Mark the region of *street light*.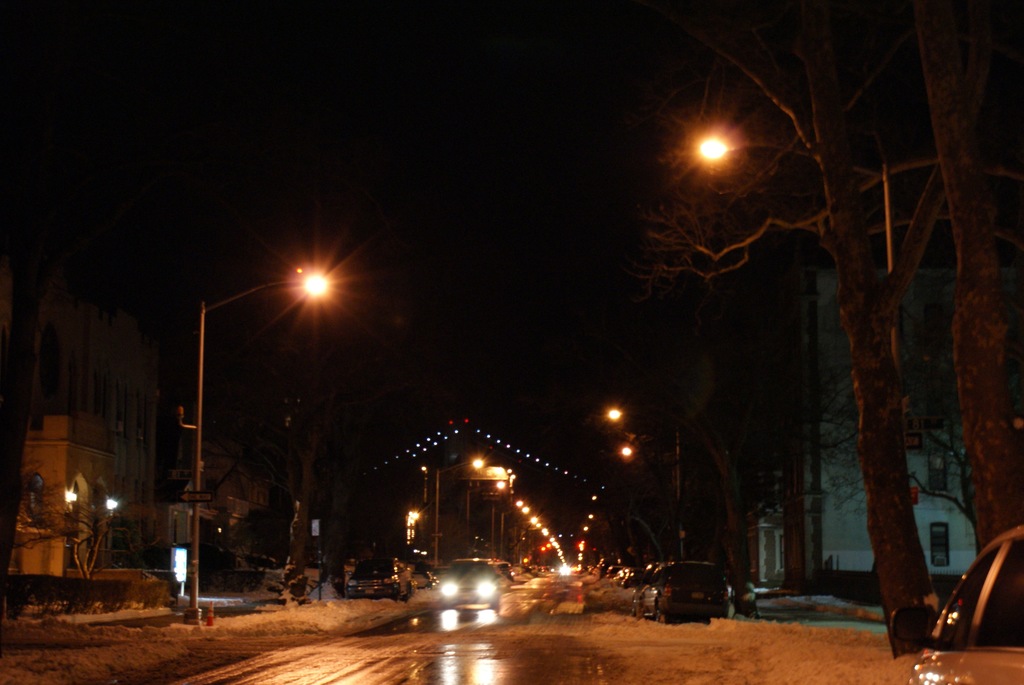
Region: box=[186, 266, 337, 625].
